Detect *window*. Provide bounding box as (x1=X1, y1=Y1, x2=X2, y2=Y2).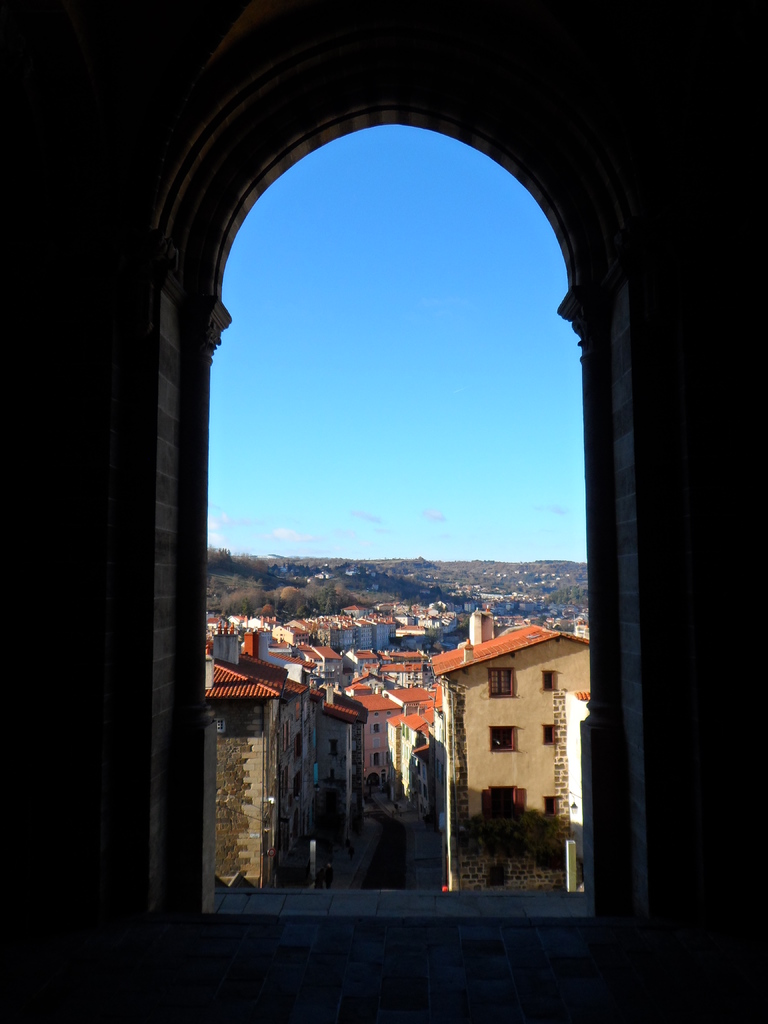
(x1=369, y1=753, x2=383, y2=771).
